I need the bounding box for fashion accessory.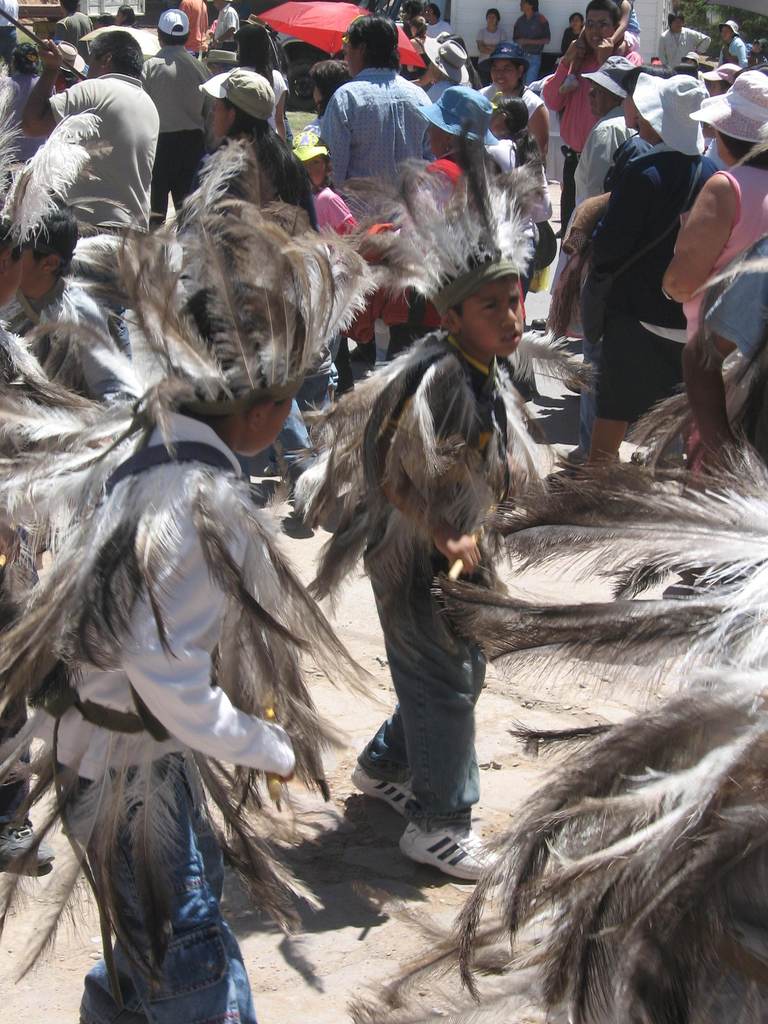
Here it is: rect(267, 307, 582, 631).
